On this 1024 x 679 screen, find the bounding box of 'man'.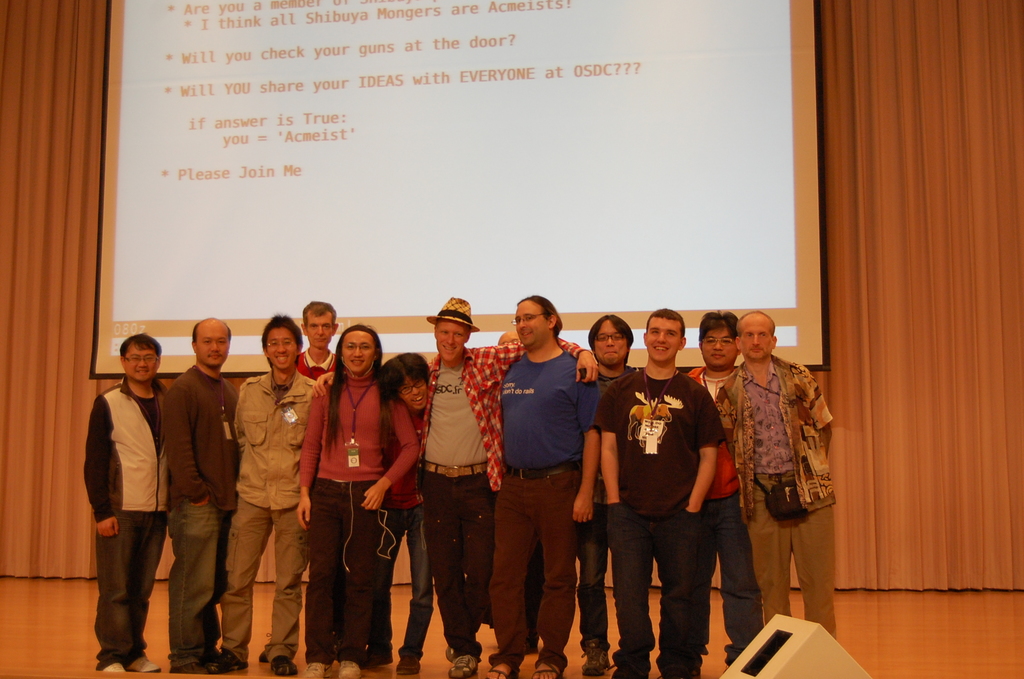
Bounding box: {"left": 153, "top": 316, "right": 246, "bottom": 677}.
